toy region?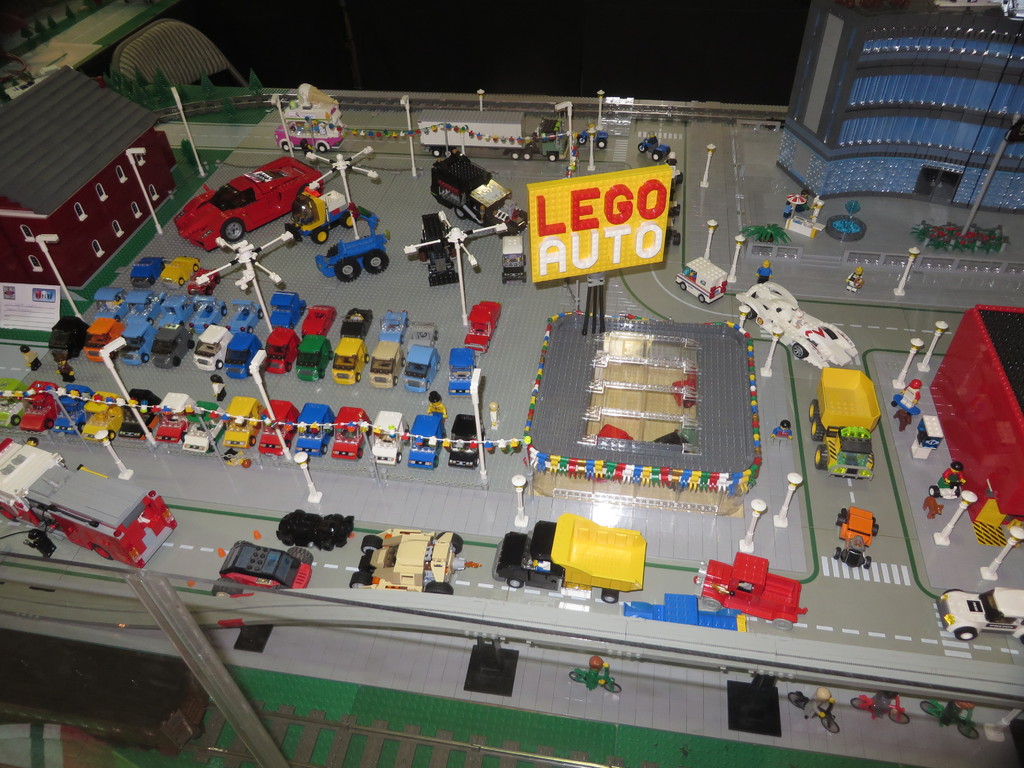
(left=49, top=314, right=90, bottom=362)
